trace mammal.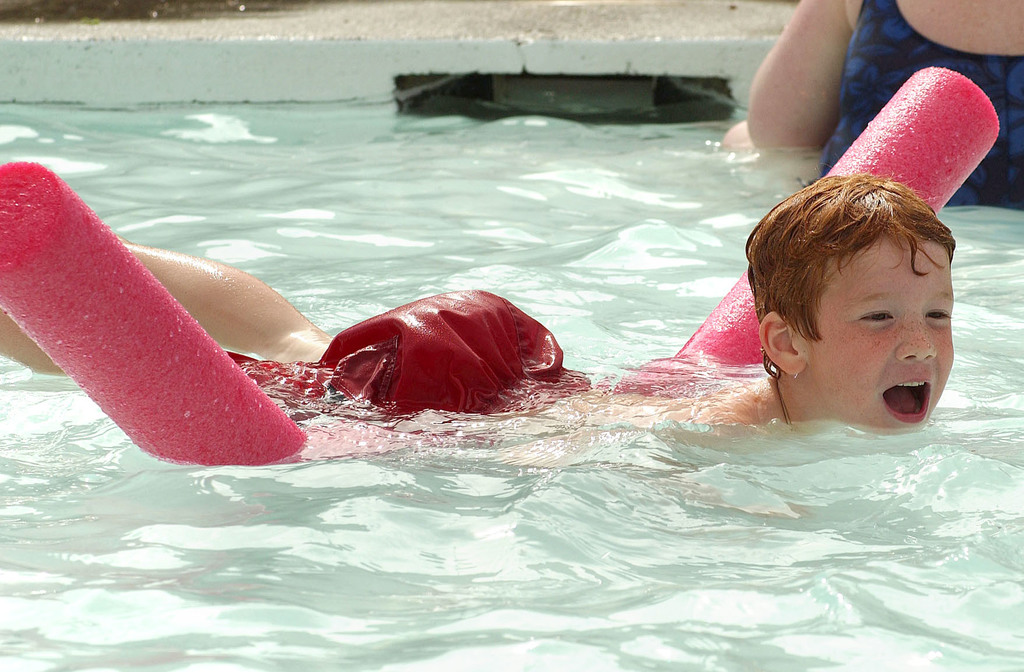
Traced to box=[0, 176, 956, 437].
